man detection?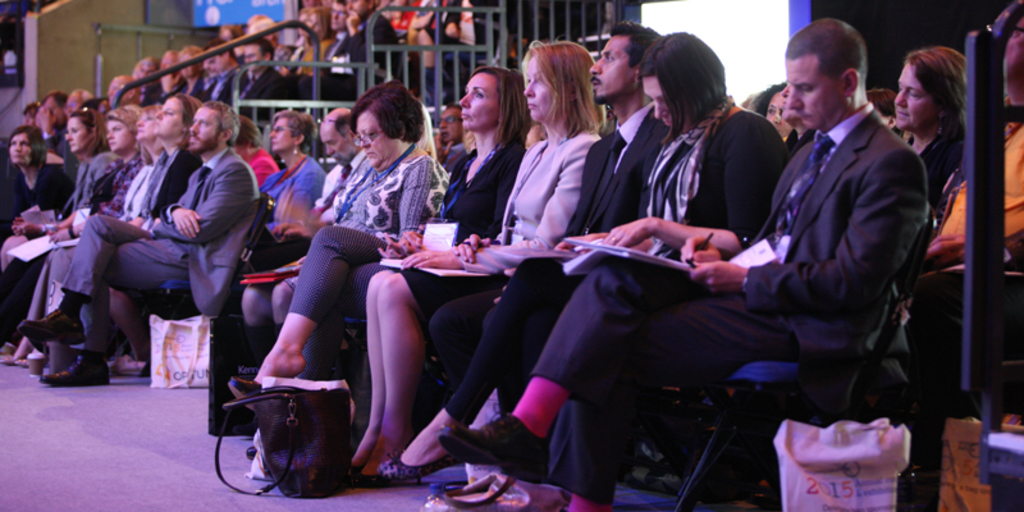
BBox(426, 20, 664, 385)
